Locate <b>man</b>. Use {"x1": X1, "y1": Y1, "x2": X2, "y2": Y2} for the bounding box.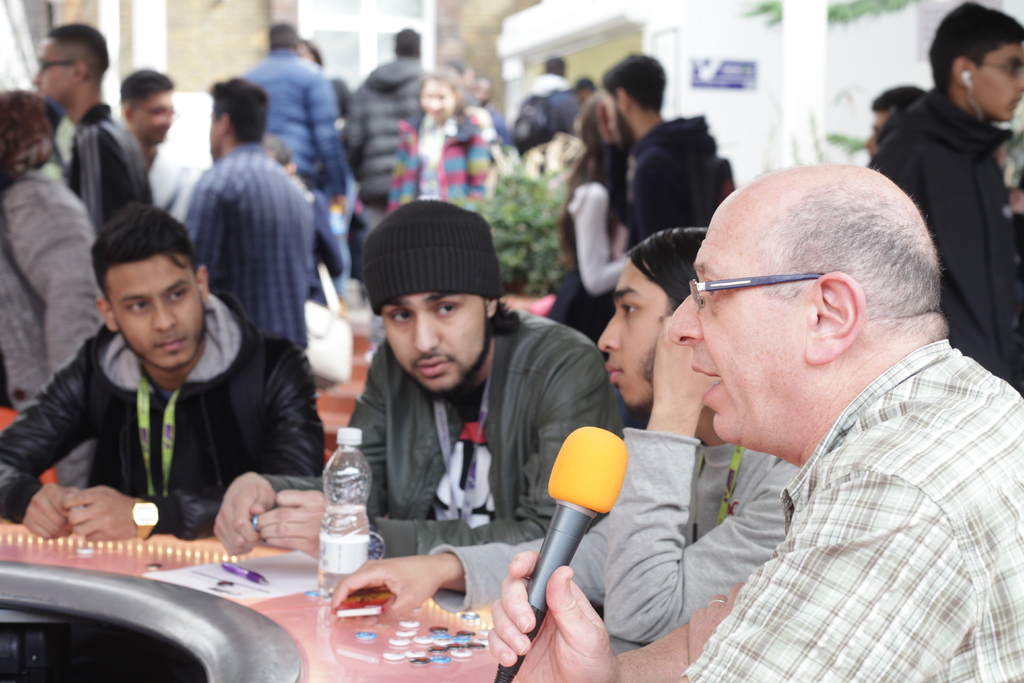
{"x1": 123, "y1": 68, "x2": 189, "y2": 219}.
